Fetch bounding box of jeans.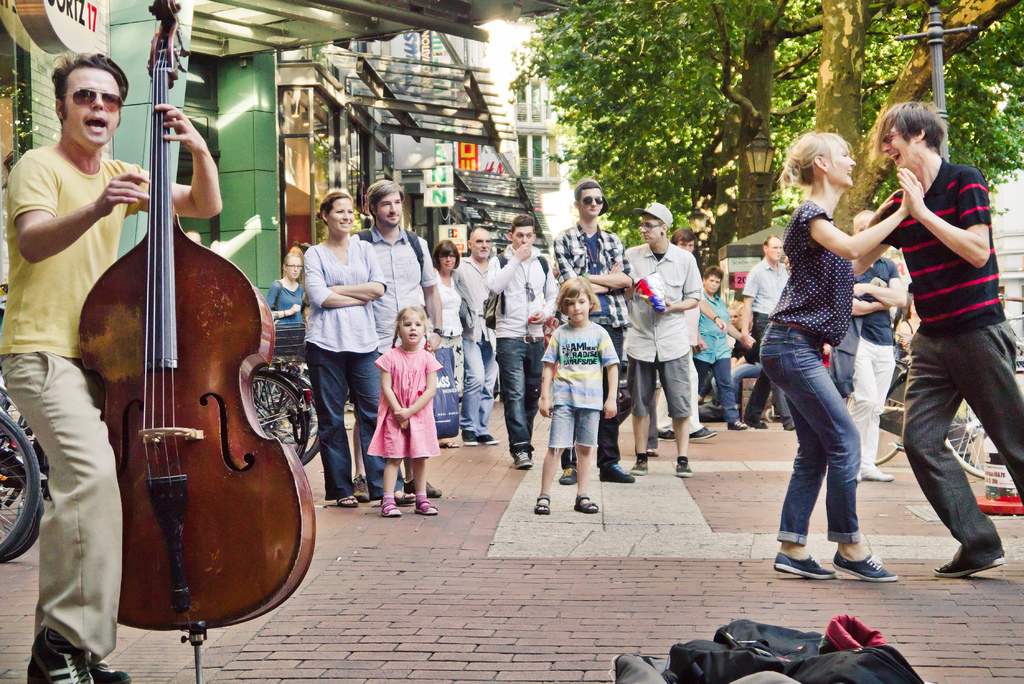
Bbox: x1=498, y1=334, x2=547, y2=453.
